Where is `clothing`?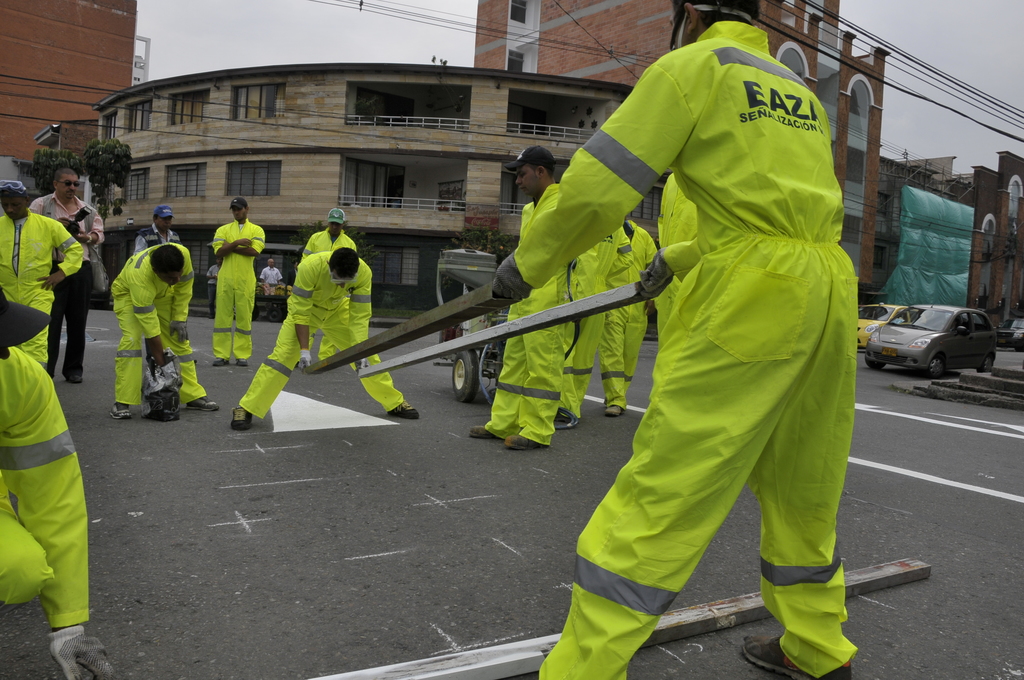
BBox(0, 340, 97, 624).
